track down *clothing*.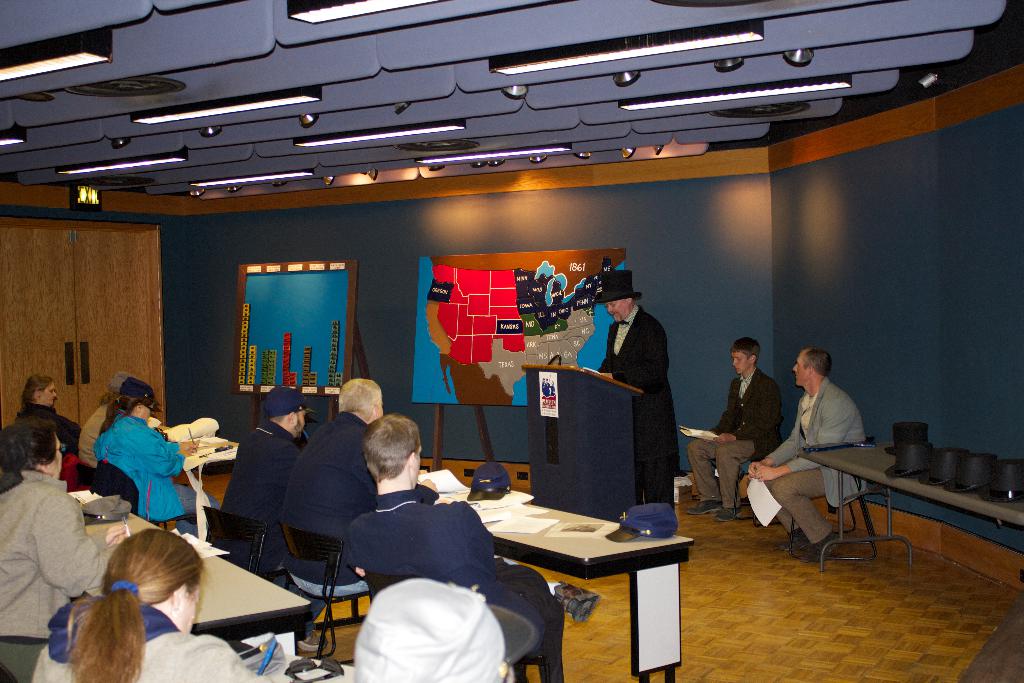
Tracked to x1=348 y1=491 x2=563 y2=682.
